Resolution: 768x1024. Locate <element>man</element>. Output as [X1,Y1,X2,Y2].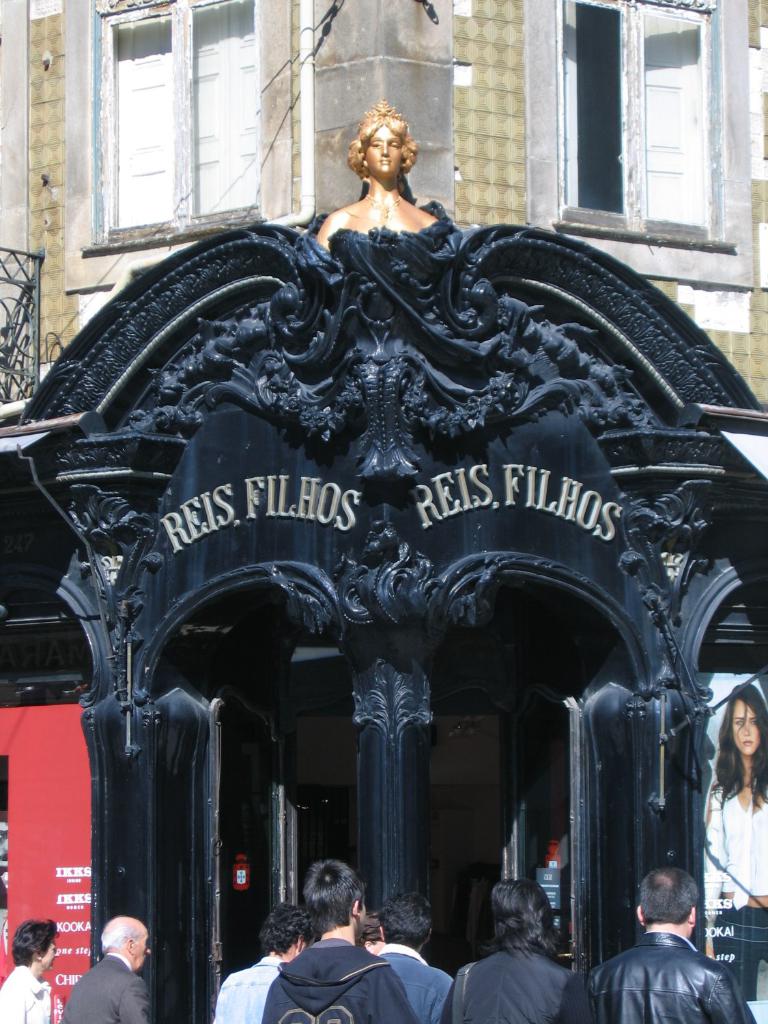
[585,877,753,1020].
